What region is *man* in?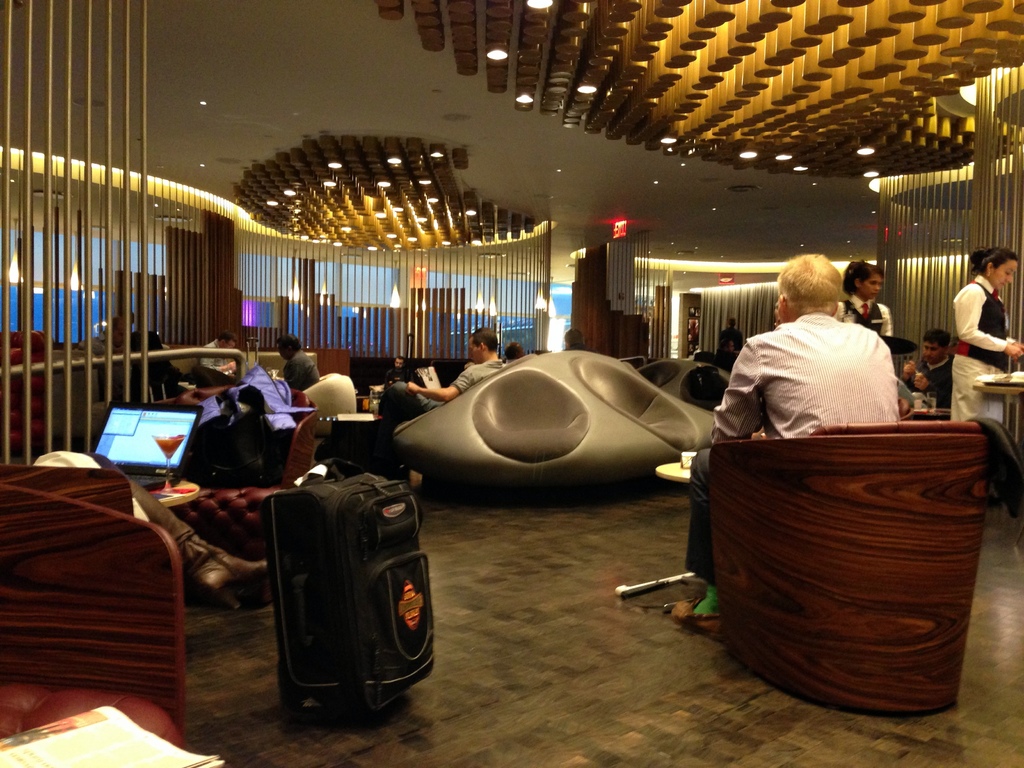
<region>709, 253, 906, 589</region>.
